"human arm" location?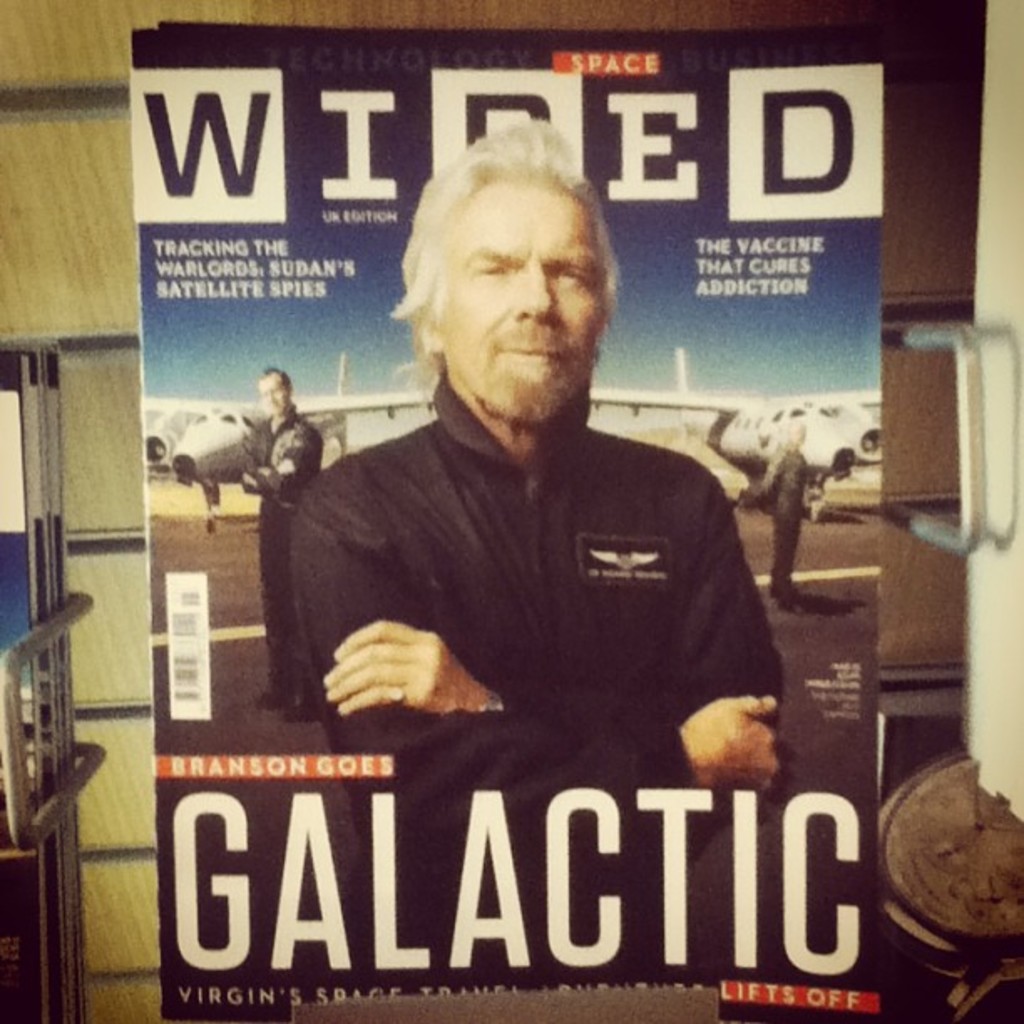
locate(318, 455, 791, 731)
